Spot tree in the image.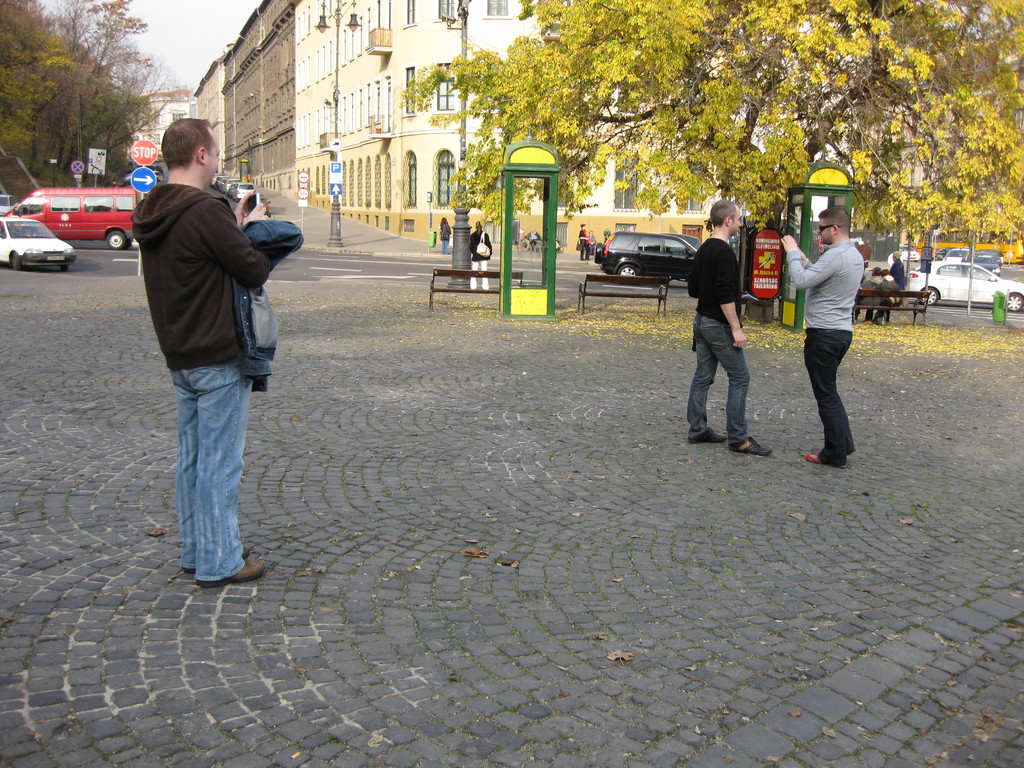
tree found at locate(80, 0, 145, 71).
